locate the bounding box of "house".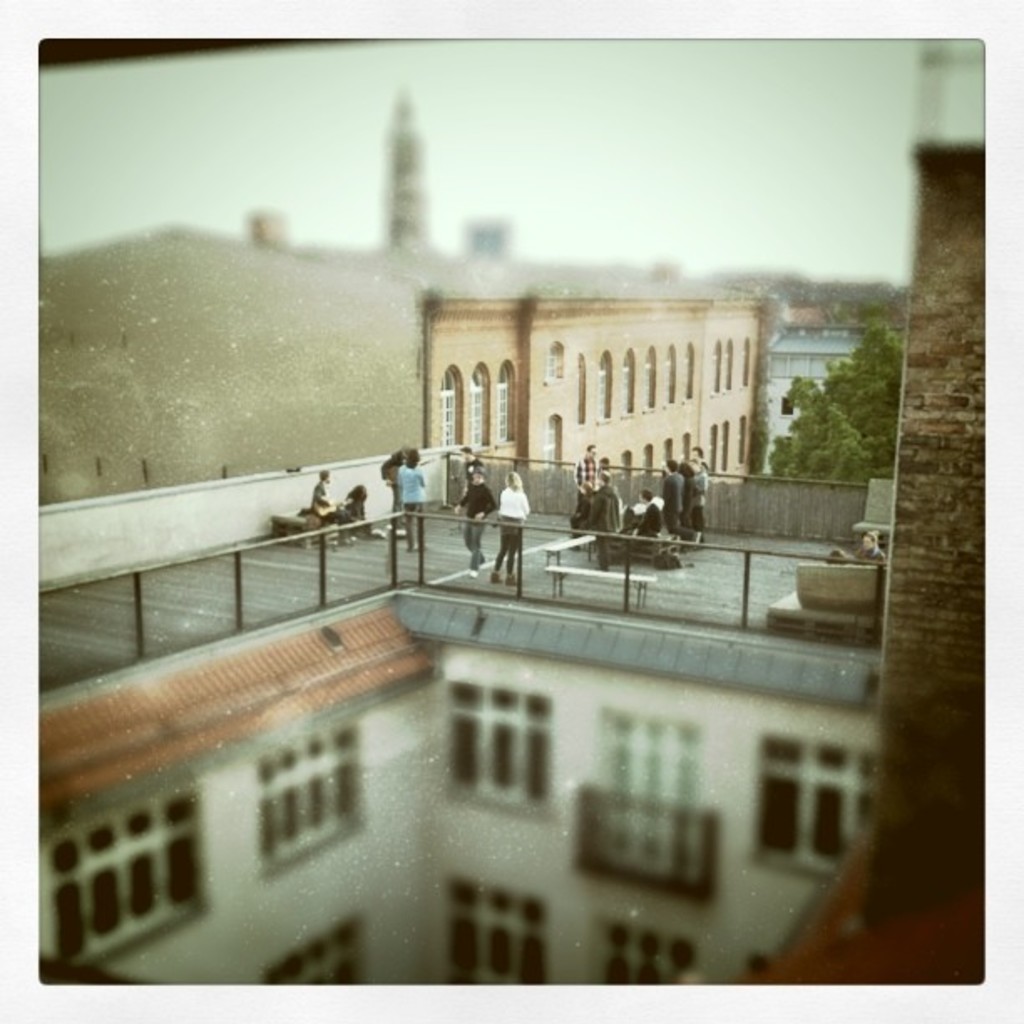
Bounding box: (left=35, top=425, right=890, bottom=992).
